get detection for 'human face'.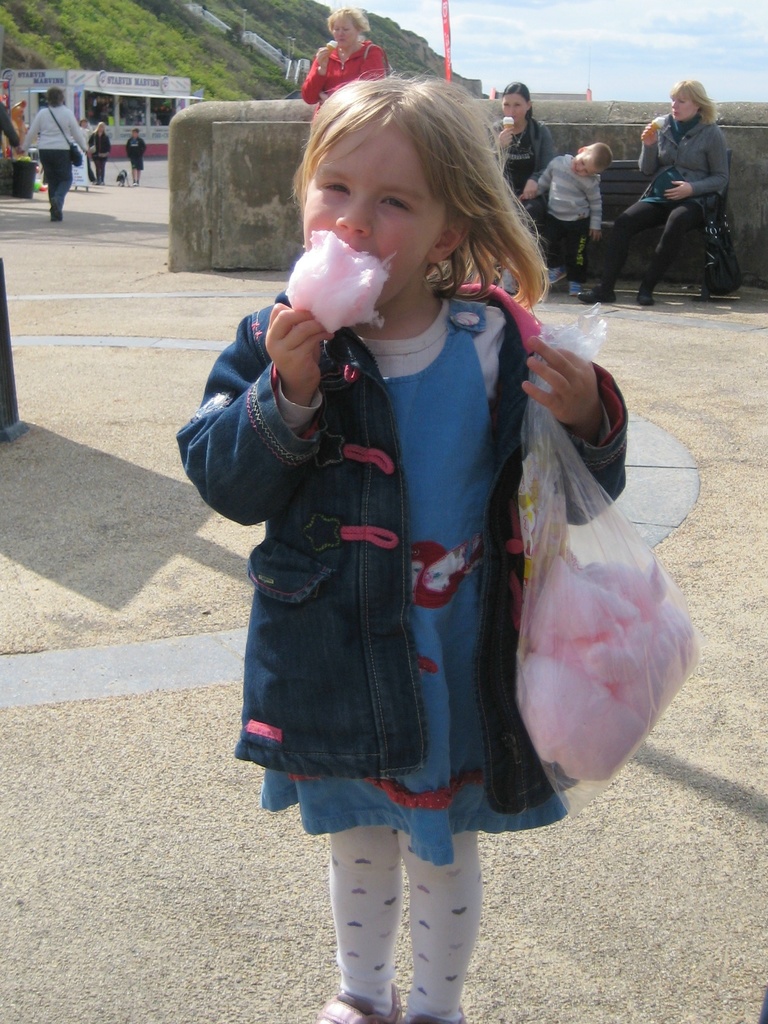
Detection: (669,97,704,125).
